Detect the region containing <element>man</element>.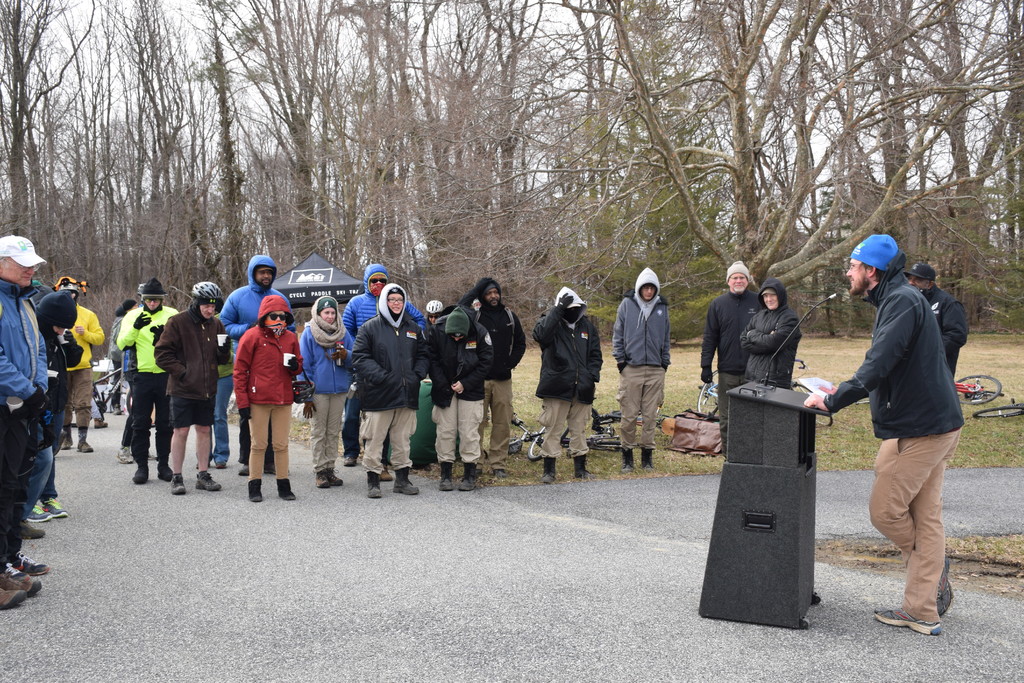
<box>610,271,669,470</box>.
